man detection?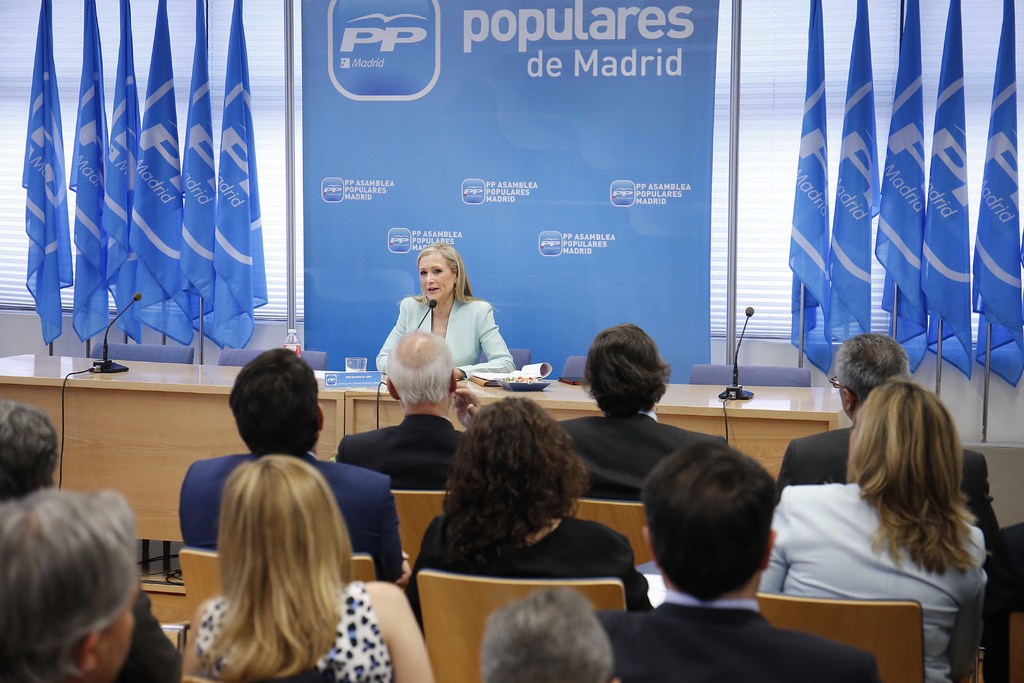
pyautogui.locateOnScreen(609, 438, 844, 657)
